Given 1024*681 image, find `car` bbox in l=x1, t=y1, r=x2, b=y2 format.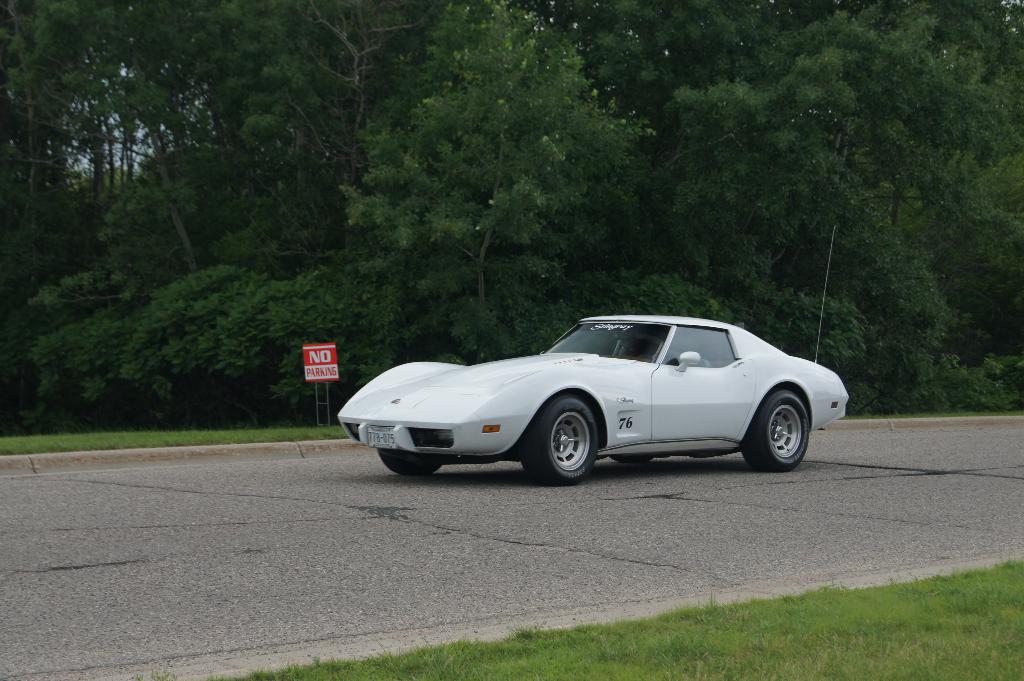
l=333, t=217, r=854, b=495.
